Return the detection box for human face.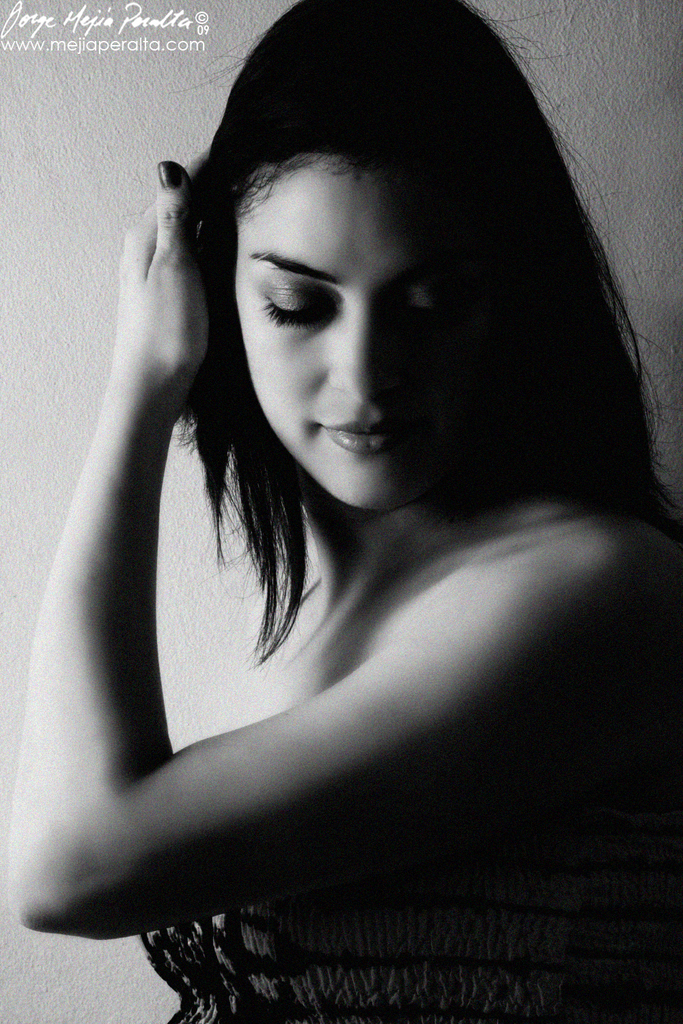
bbox=(234, 160, 464, 509).
